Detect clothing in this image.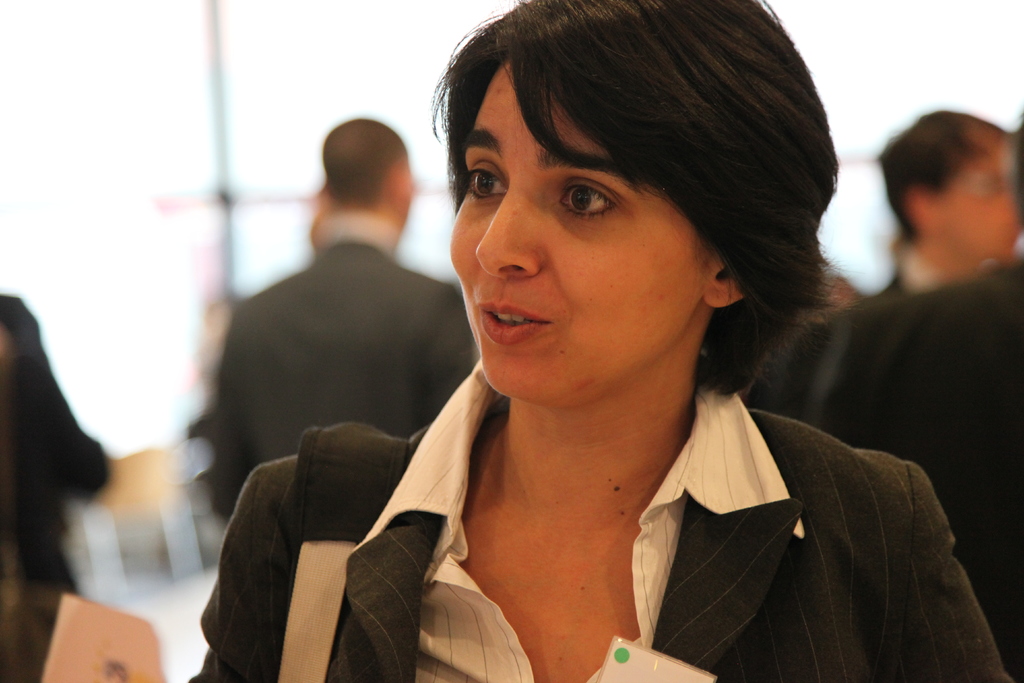
Detection: pyautogui.locateOnScreen(194, 215, 481, 529).
